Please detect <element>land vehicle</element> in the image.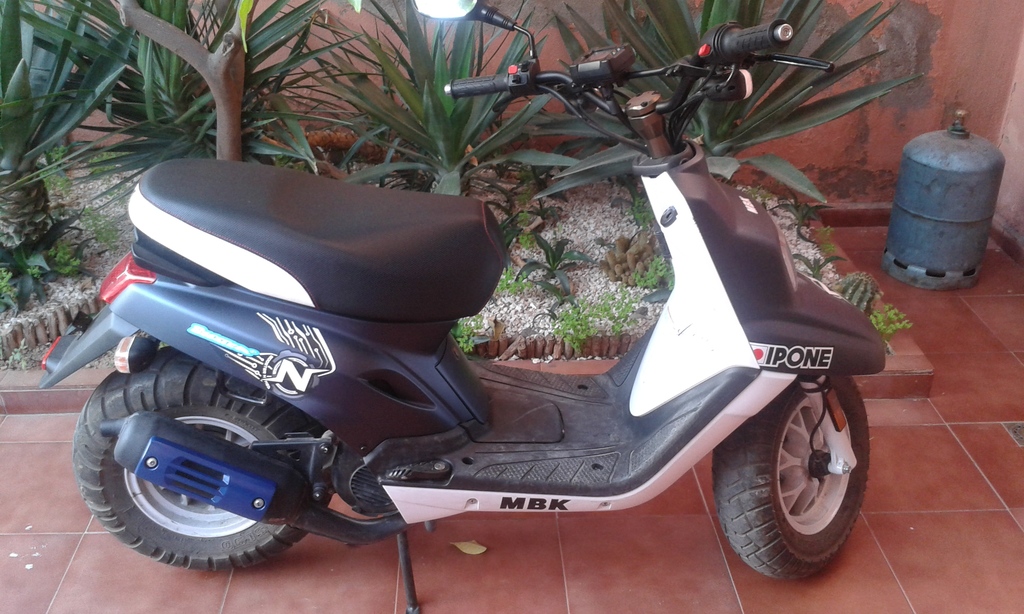
detection(65, 102, 928, 599).
